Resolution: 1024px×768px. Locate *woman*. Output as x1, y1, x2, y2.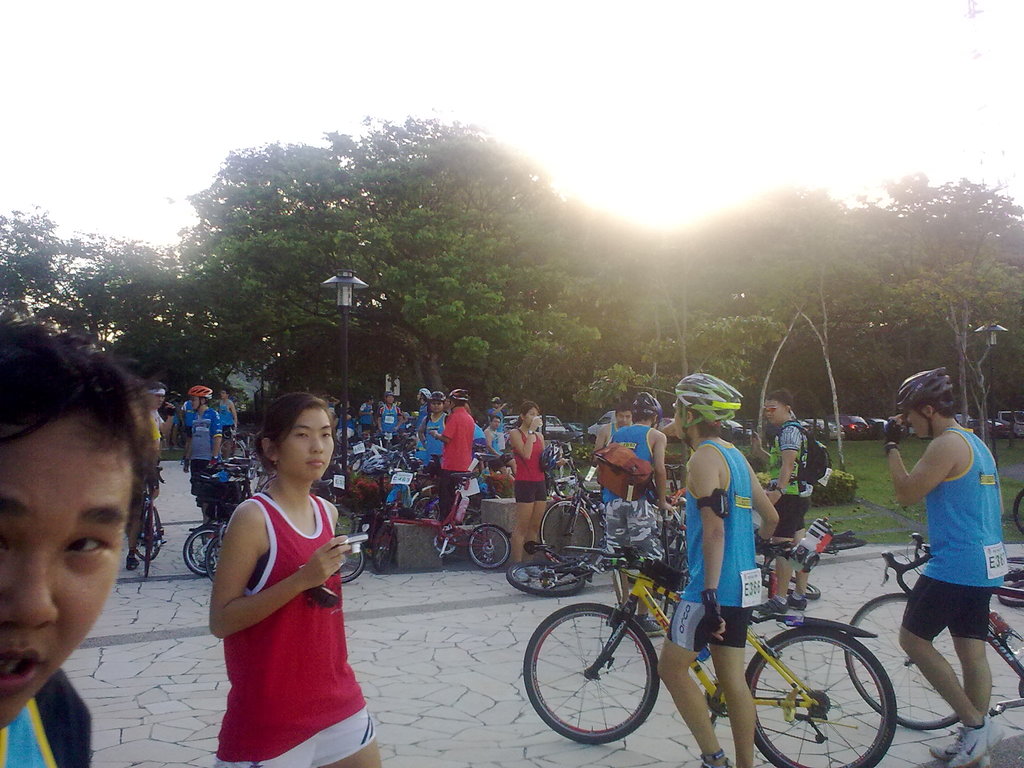
502, 400, 554, 572.
